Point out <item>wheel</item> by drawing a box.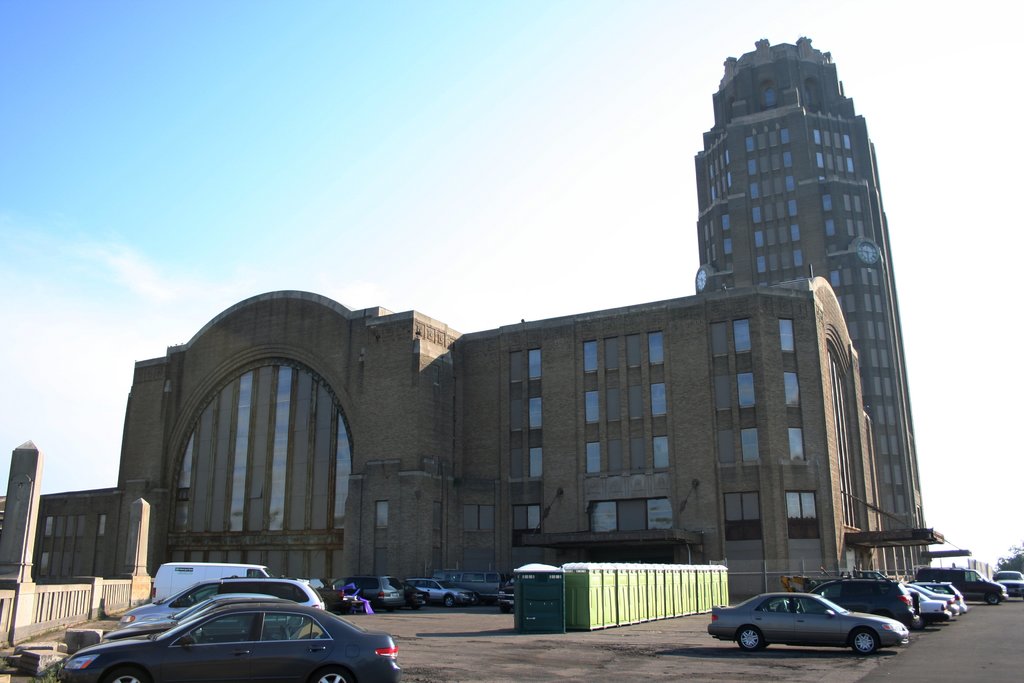
(x1=106, y1=667, x2=142, y2=682).
